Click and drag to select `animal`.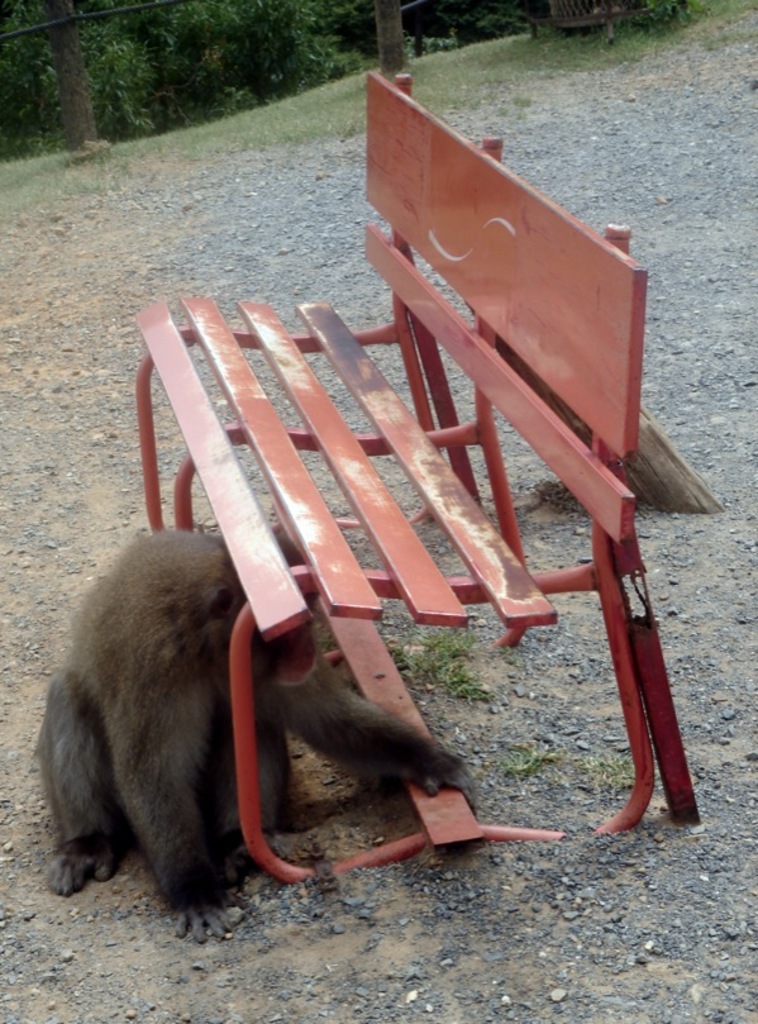
Selection: select_region(33, 518, 473, 947).
